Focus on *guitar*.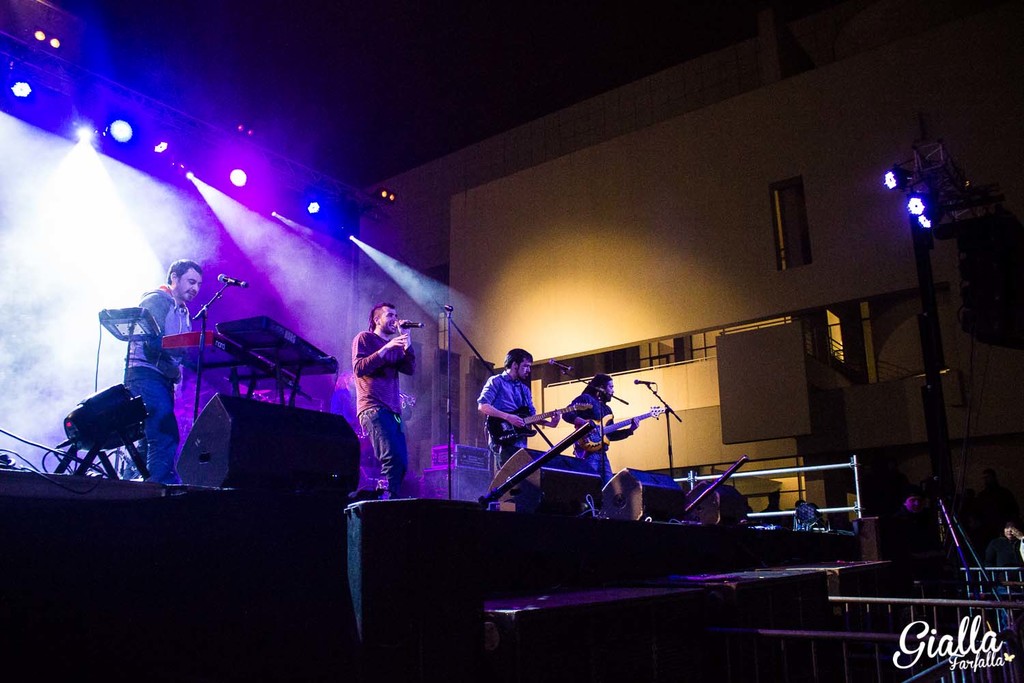
Focused at <region>483, 389, 599, 449</region>.
